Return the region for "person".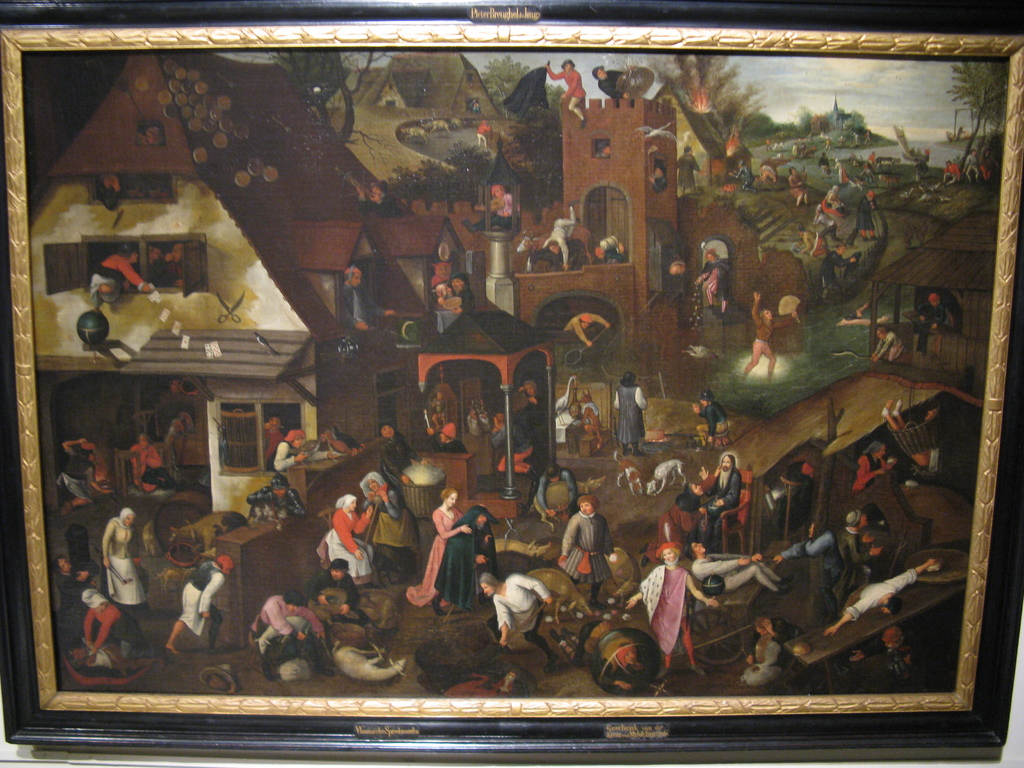
detection(922, 292, 957, 331).
